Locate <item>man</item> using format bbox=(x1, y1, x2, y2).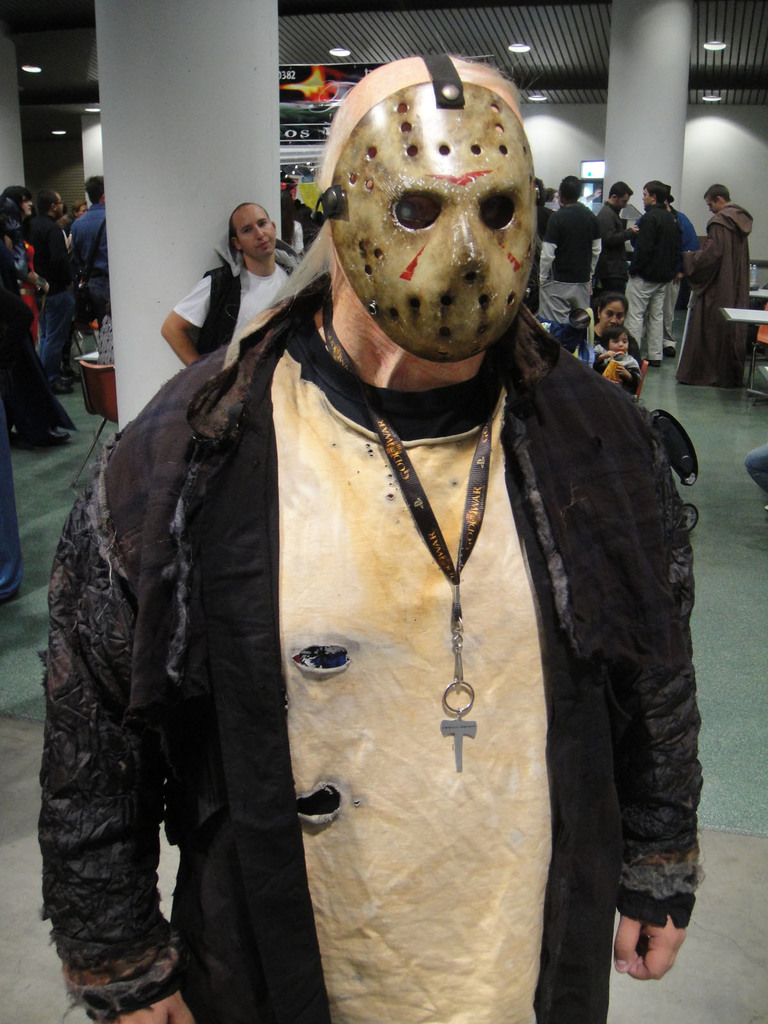
bbox=(79, 173, 111, 335).
